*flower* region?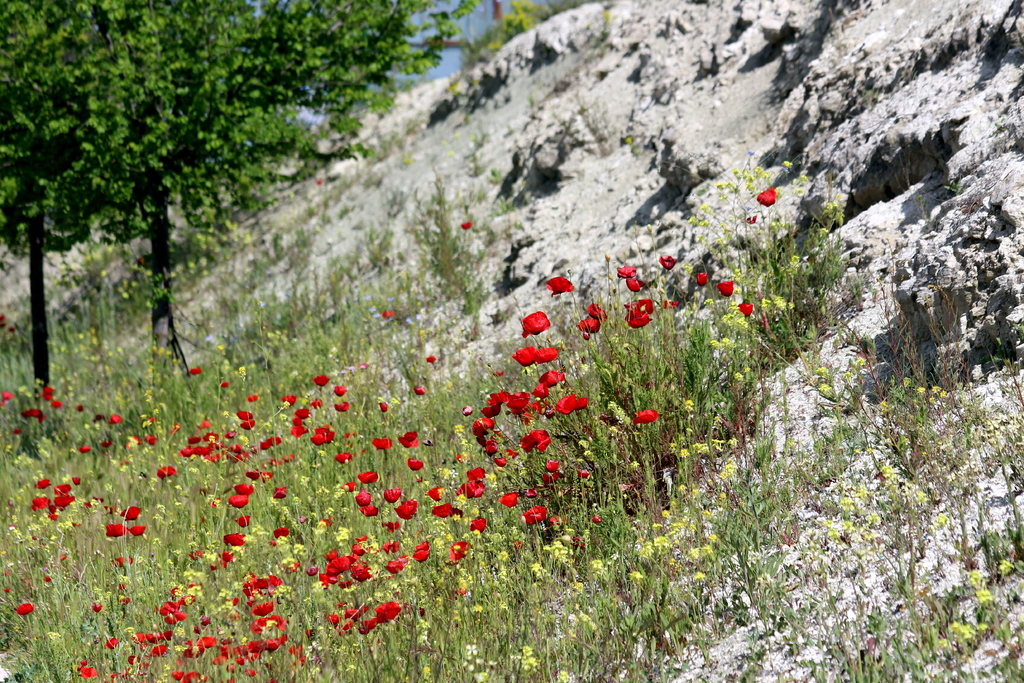
Rect(539, 370, 565, 385)
